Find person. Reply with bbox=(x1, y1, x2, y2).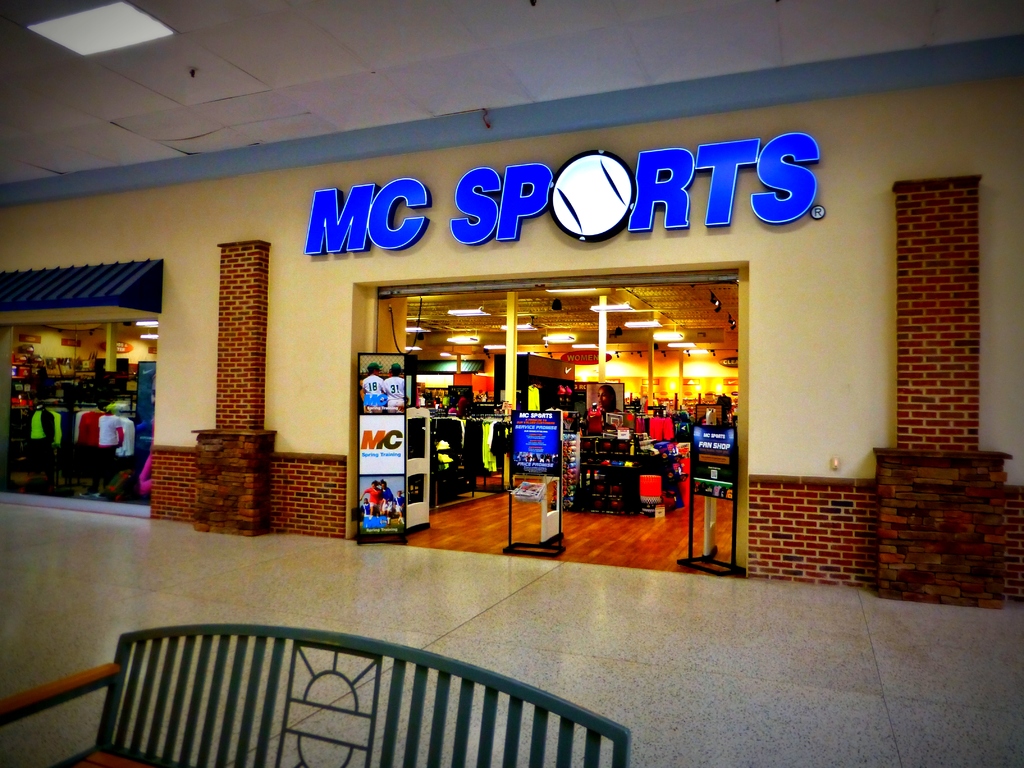
bbox=(356, 363, 389, 415).
